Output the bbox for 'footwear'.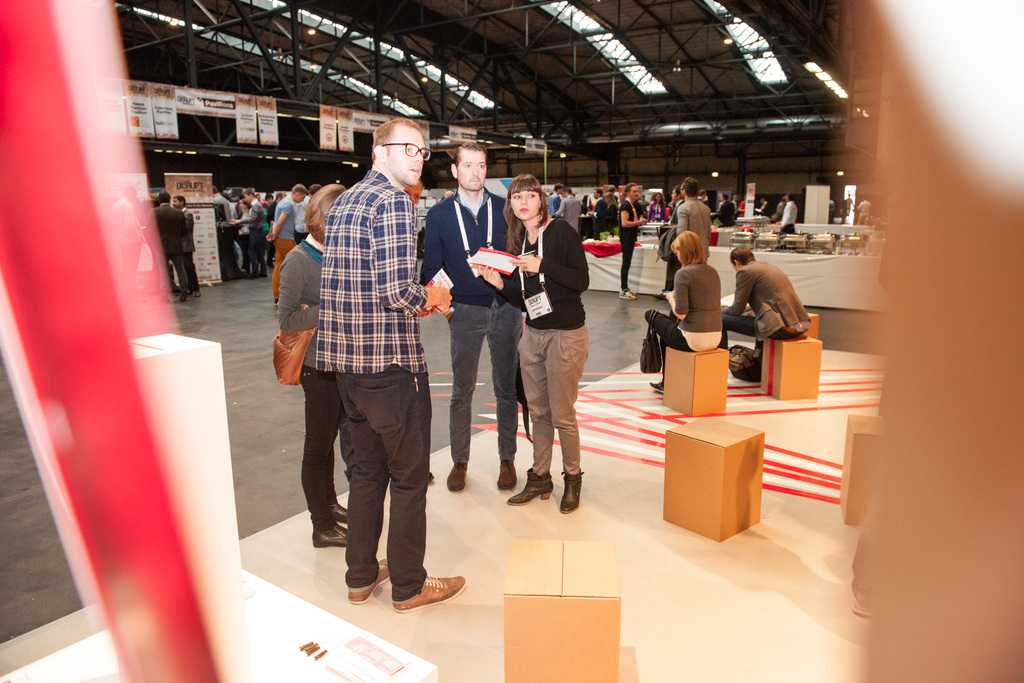
(396, 554, 463, 629).
